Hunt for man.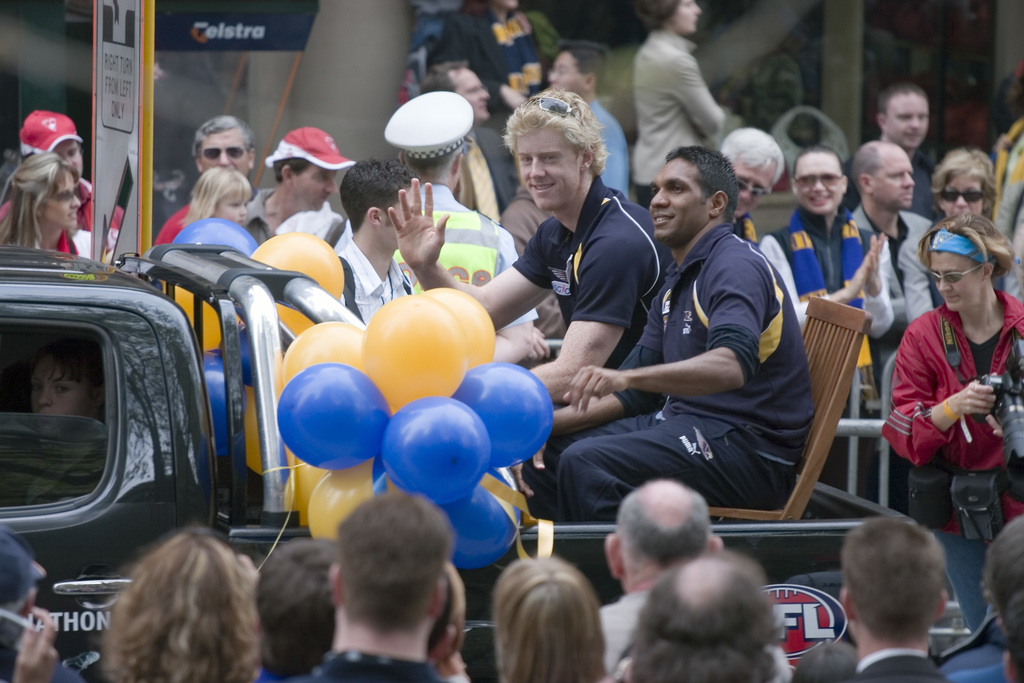
Hunted down at bbox(261, 536, 340, 682).
